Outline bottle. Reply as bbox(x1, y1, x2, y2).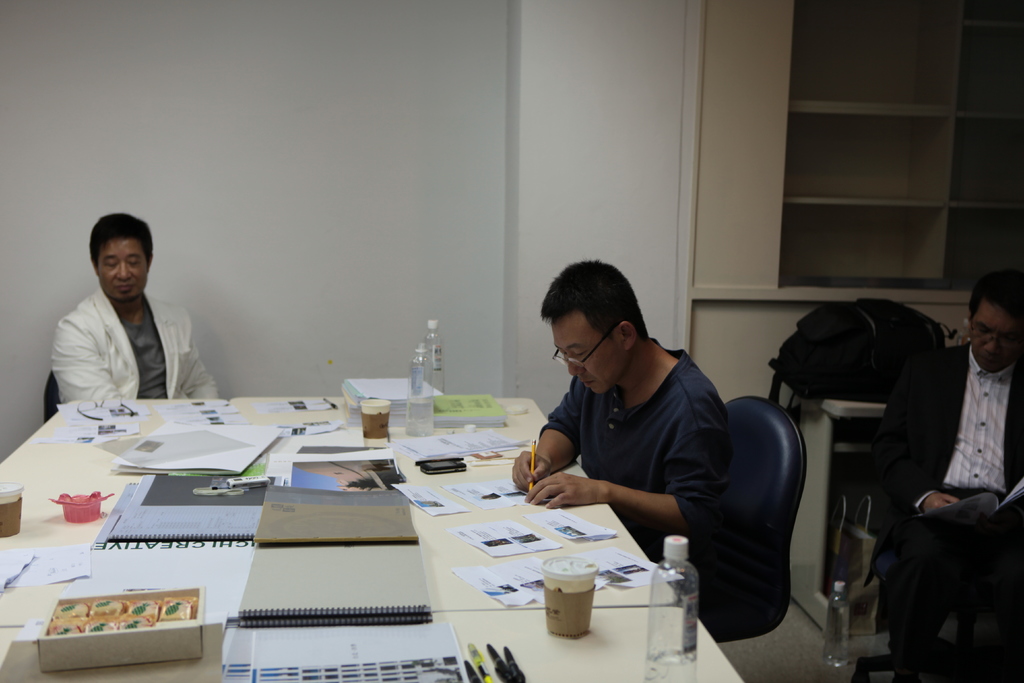
bbox(422, 318, 461, 406).
